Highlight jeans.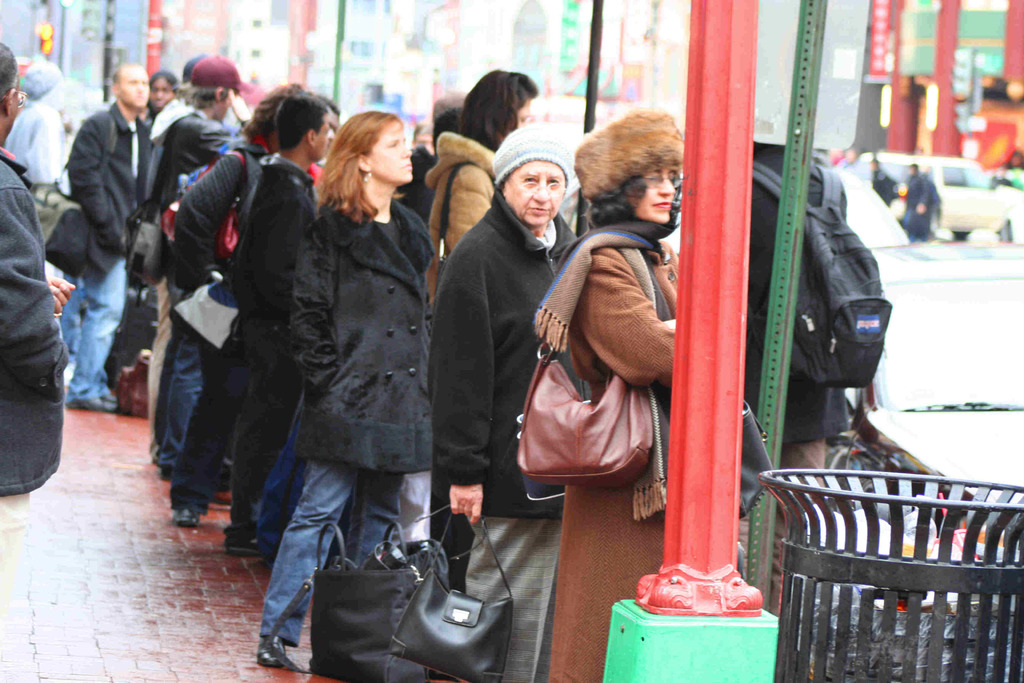
Highlighted region: x1=63, y1=252, x2=130, y2=412.
